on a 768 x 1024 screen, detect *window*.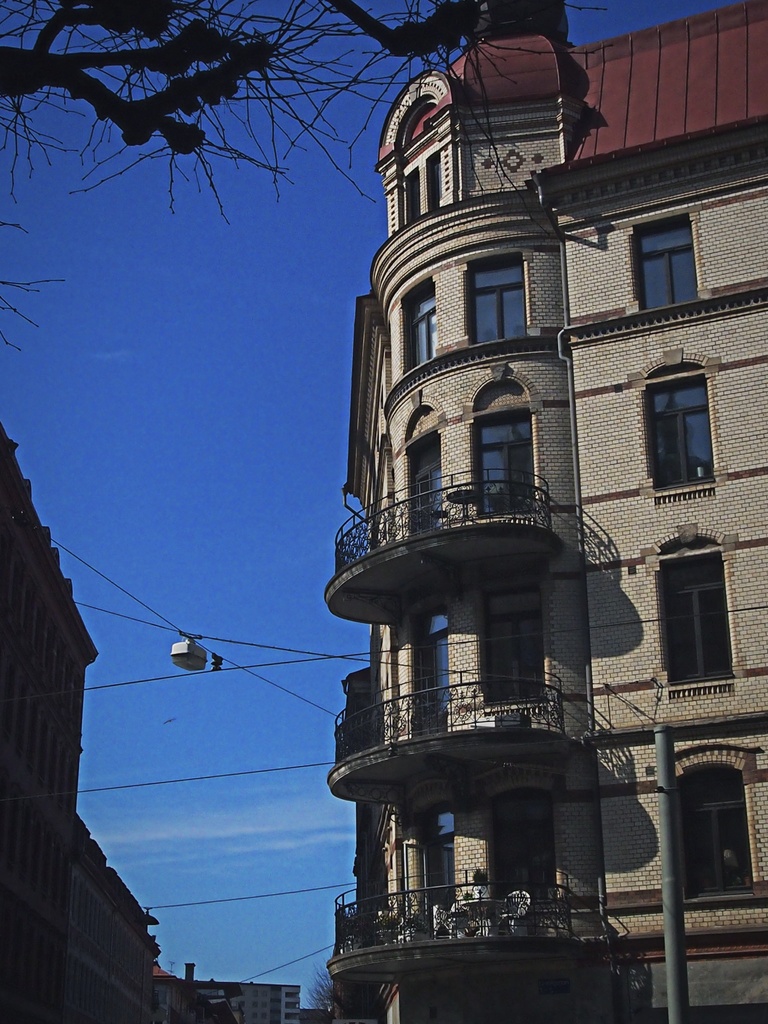
{"x1": 471, "y1": 252, "x2": 539, "y2": 352}.
